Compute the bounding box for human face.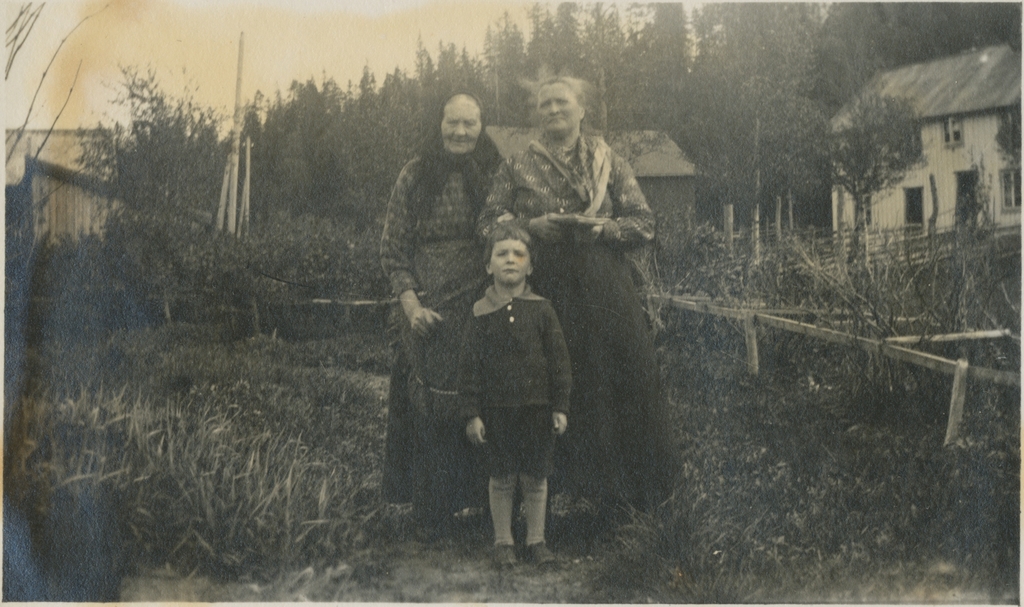
(x1=535, y1=85, x2=575, y2=131).
